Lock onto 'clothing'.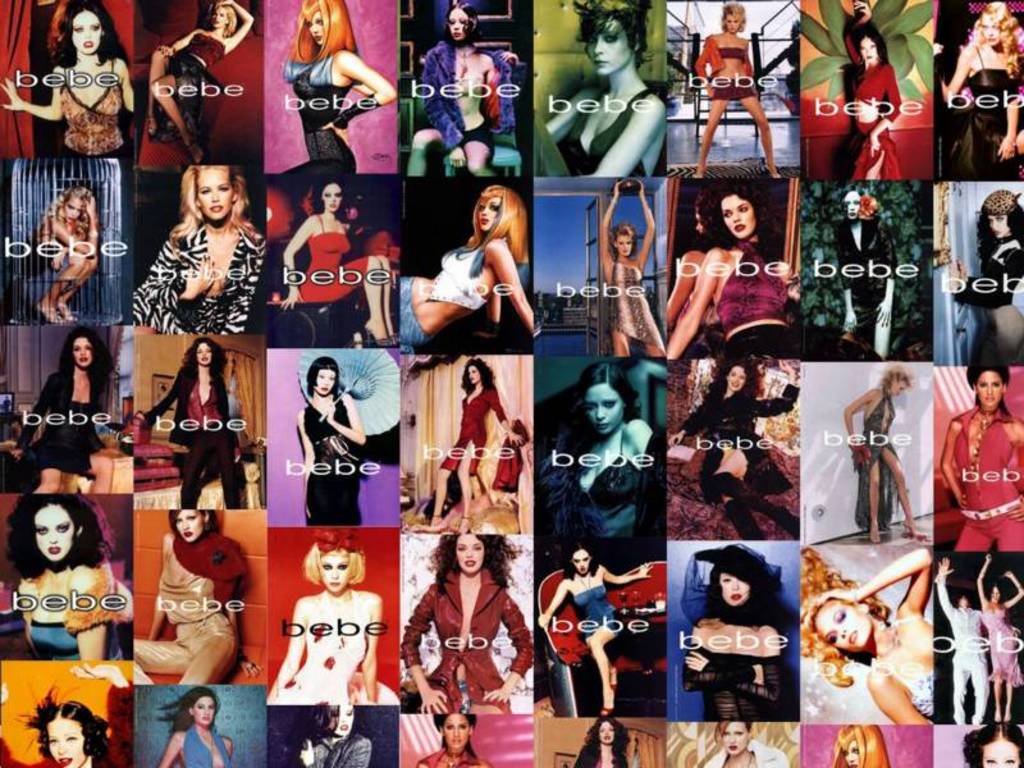
Locked: locate(710, 239, 794, 337).
